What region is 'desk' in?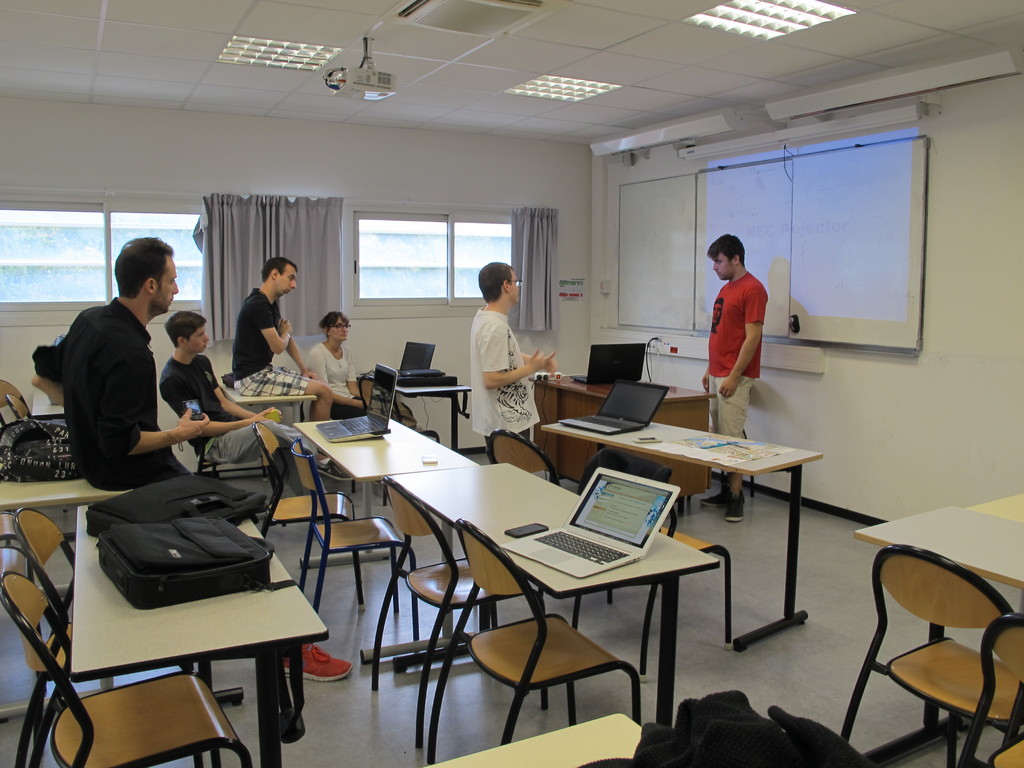
region(296, 418, 481, 661).
